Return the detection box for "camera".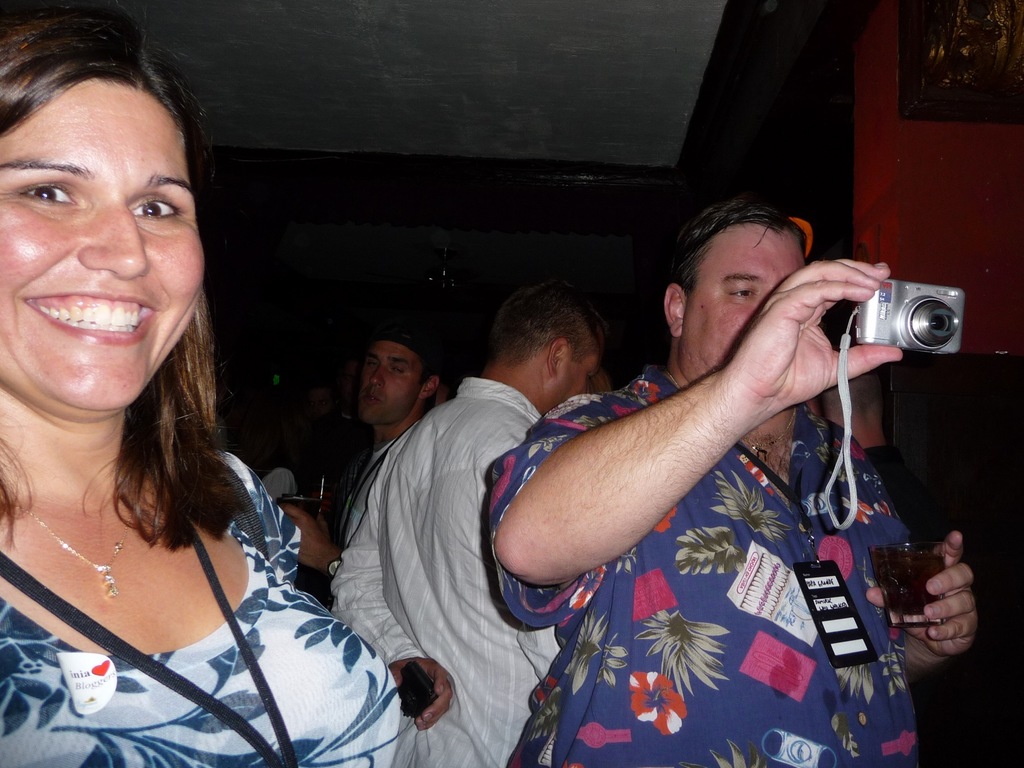
box(851, 284, 963, 355).
